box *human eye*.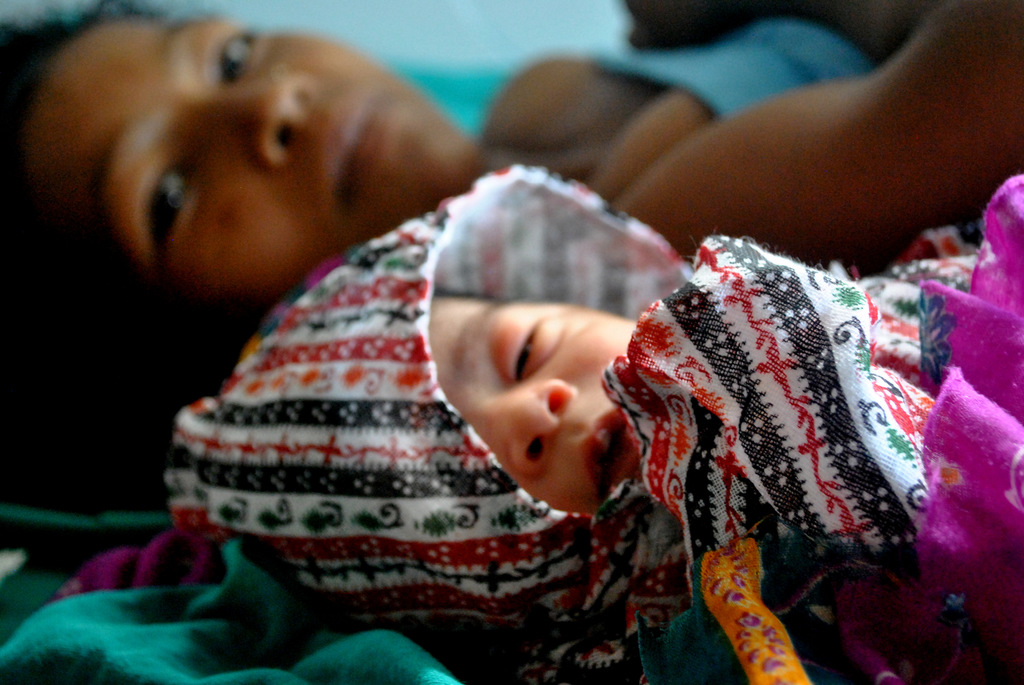
l=194, t=20, r=269, b=92.
